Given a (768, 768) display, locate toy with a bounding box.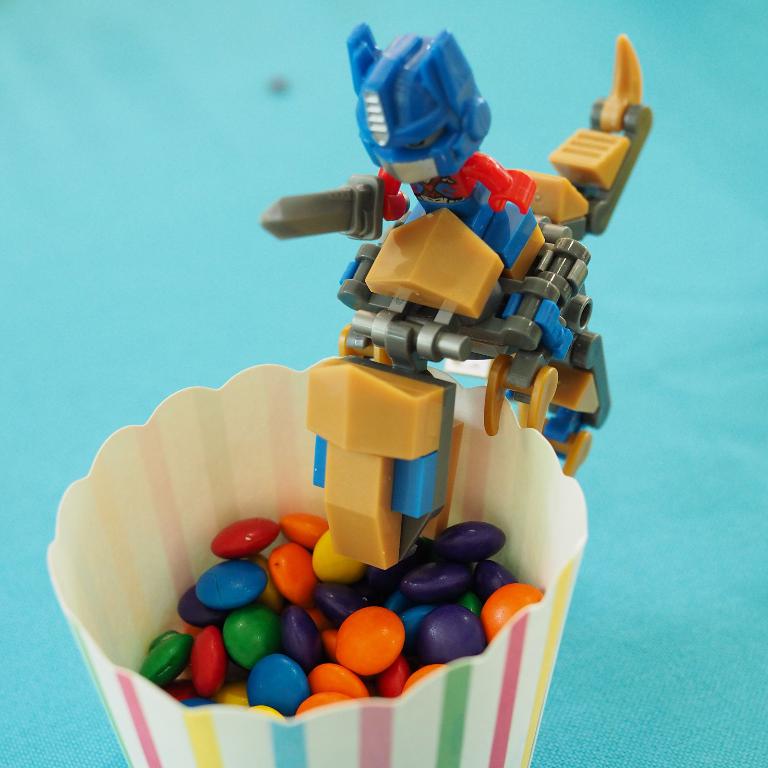
Located: detection(258, 46, 656, 485).
